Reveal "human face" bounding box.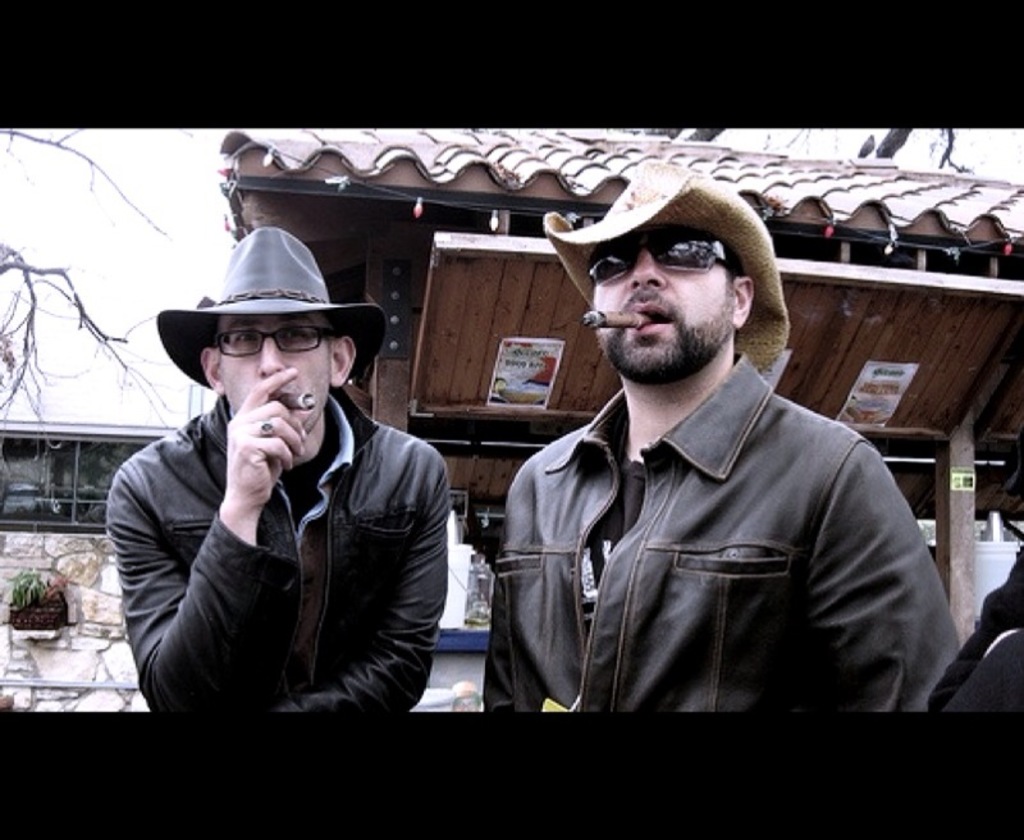
Revealed: 225, 324, 337, 451.
